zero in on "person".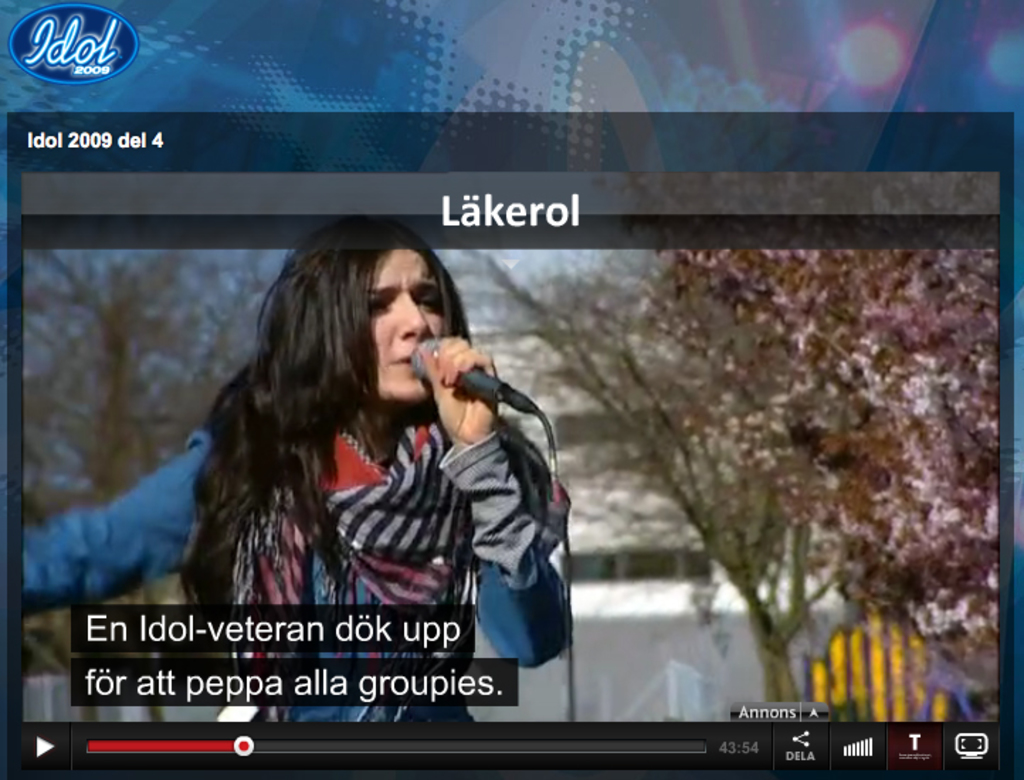
Zeroed in: (x1=21, y1=220, x2=576, y2=716).
